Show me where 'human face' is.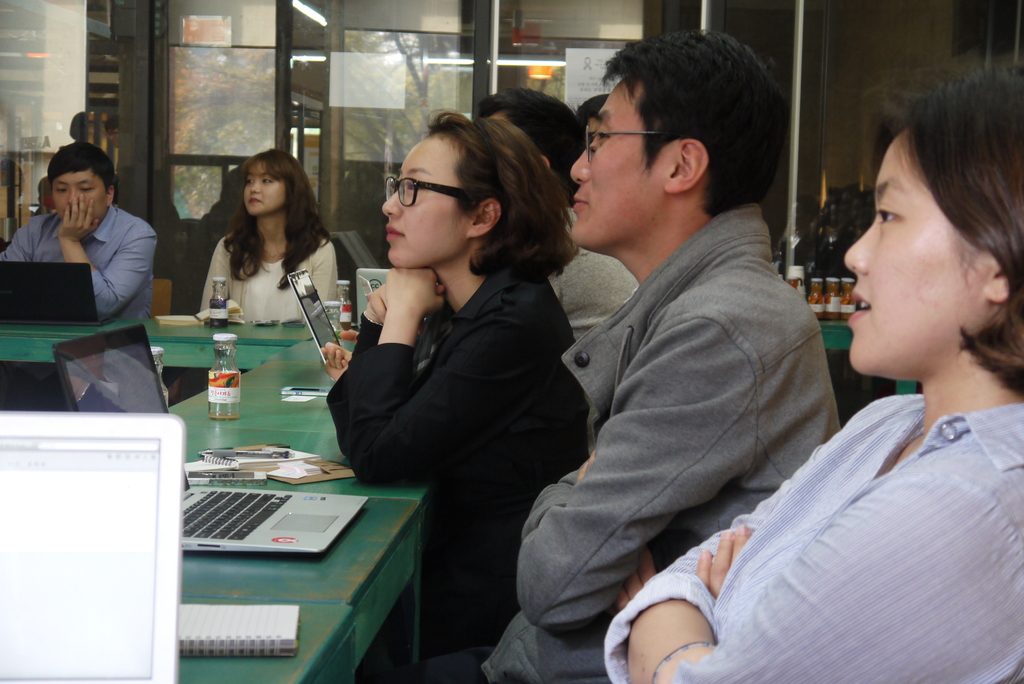
'human face' is at locate(587, 115, 600, 142).
